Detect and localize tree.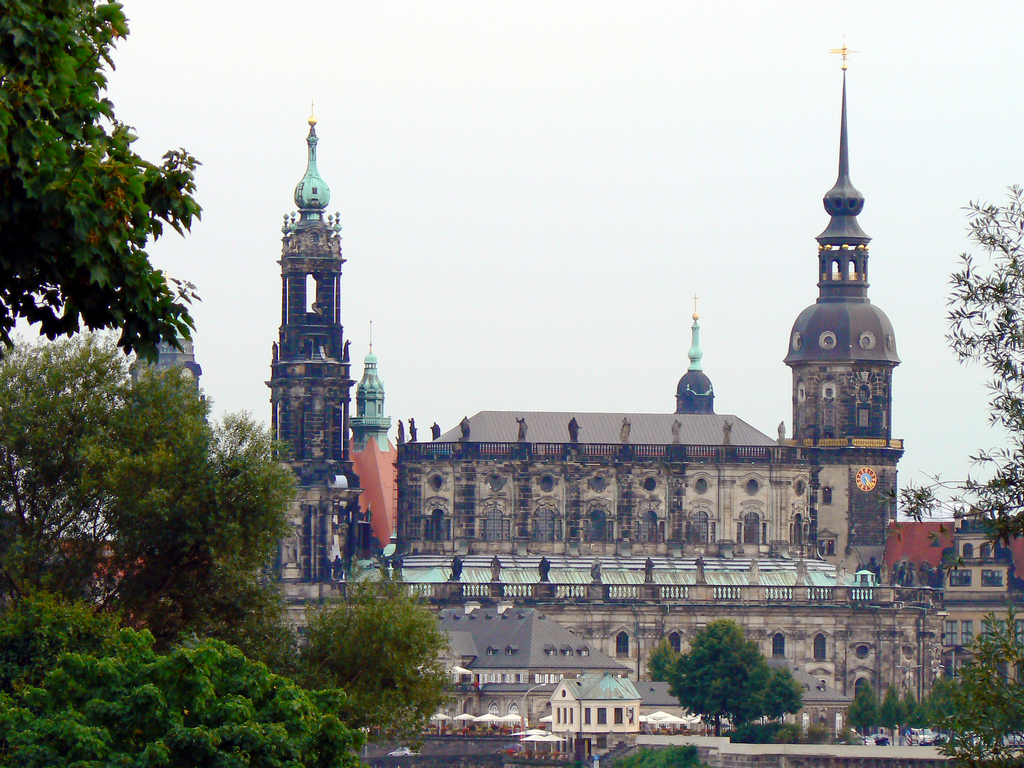
Localized at [408,733,429,767].
